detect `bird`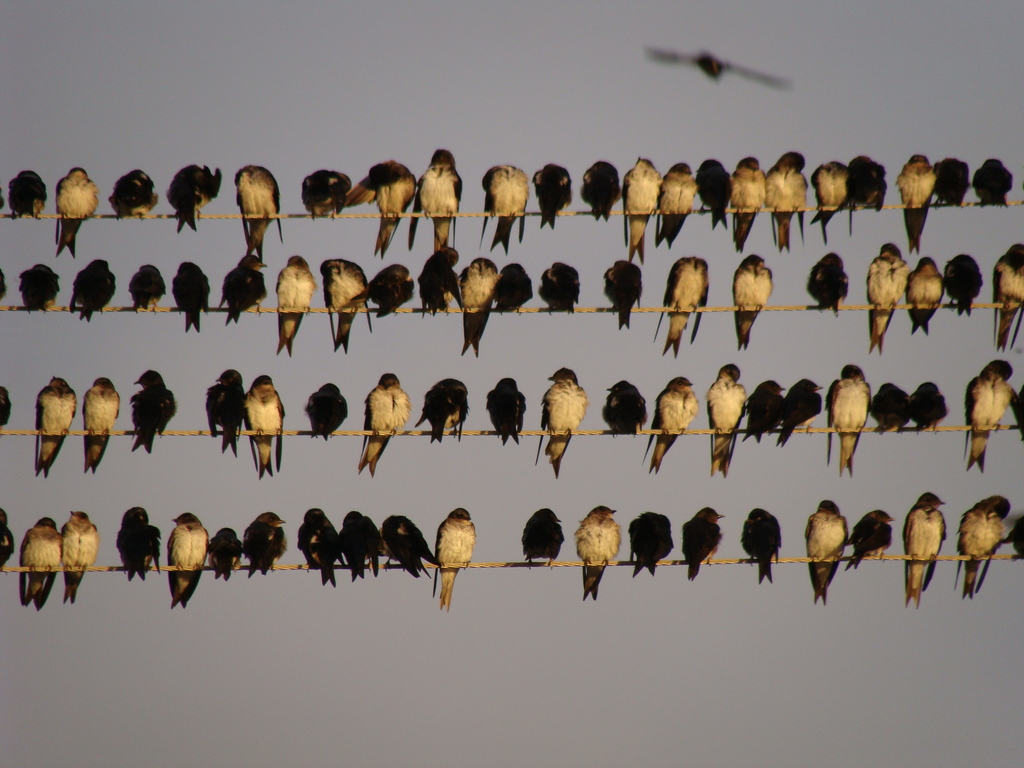
<region>657, 254, 707, 360</region>
